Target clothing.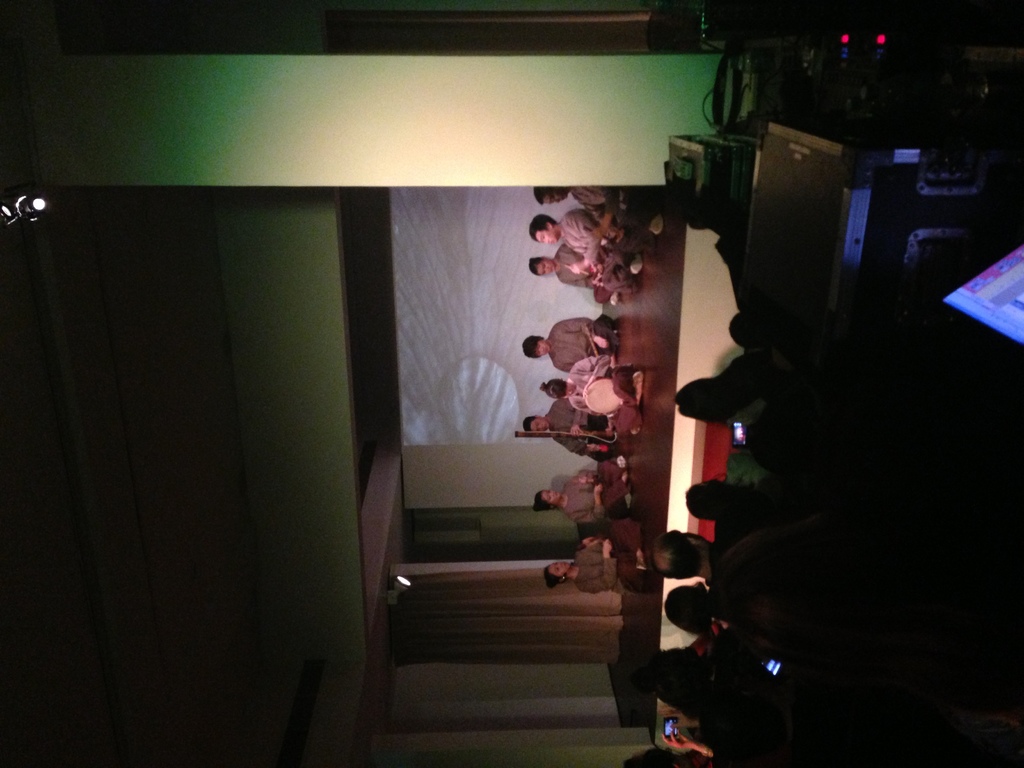
Target region: box(572, 519, 646, 601).
